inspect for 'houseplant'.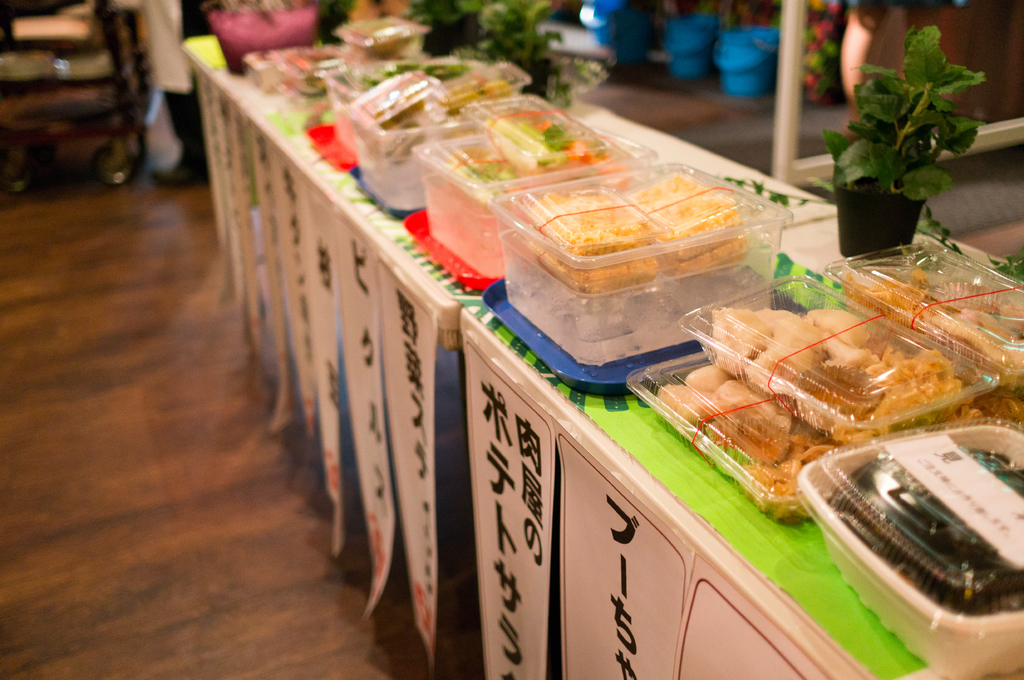
Inspection: [818,24,989,265].
